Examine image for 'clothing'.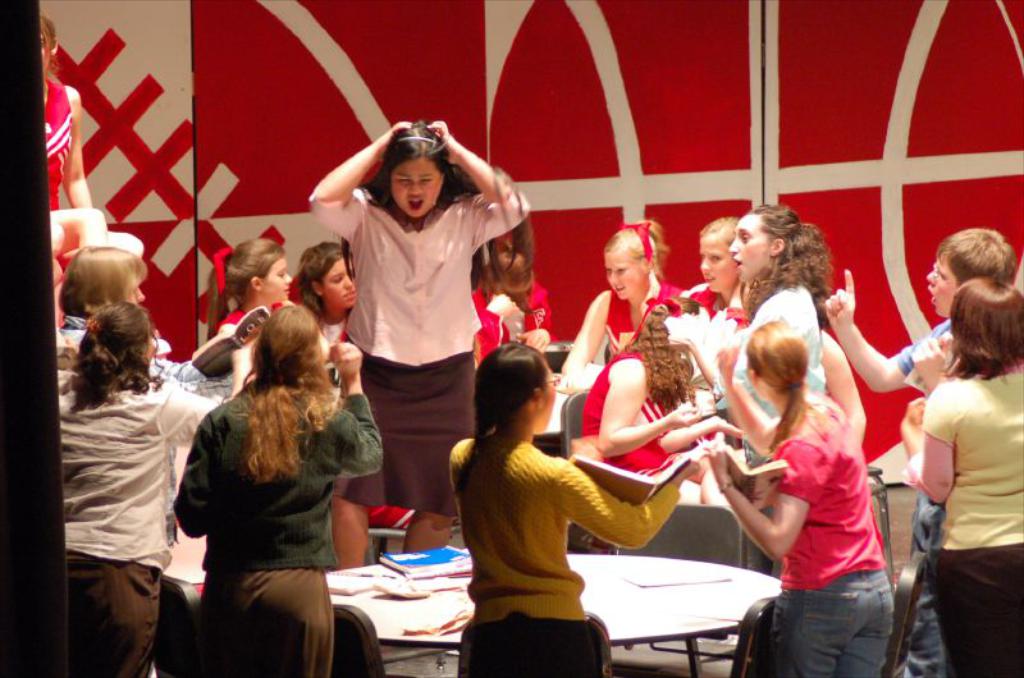
Examination result: <region>684, 284, 744, 476</region>.
